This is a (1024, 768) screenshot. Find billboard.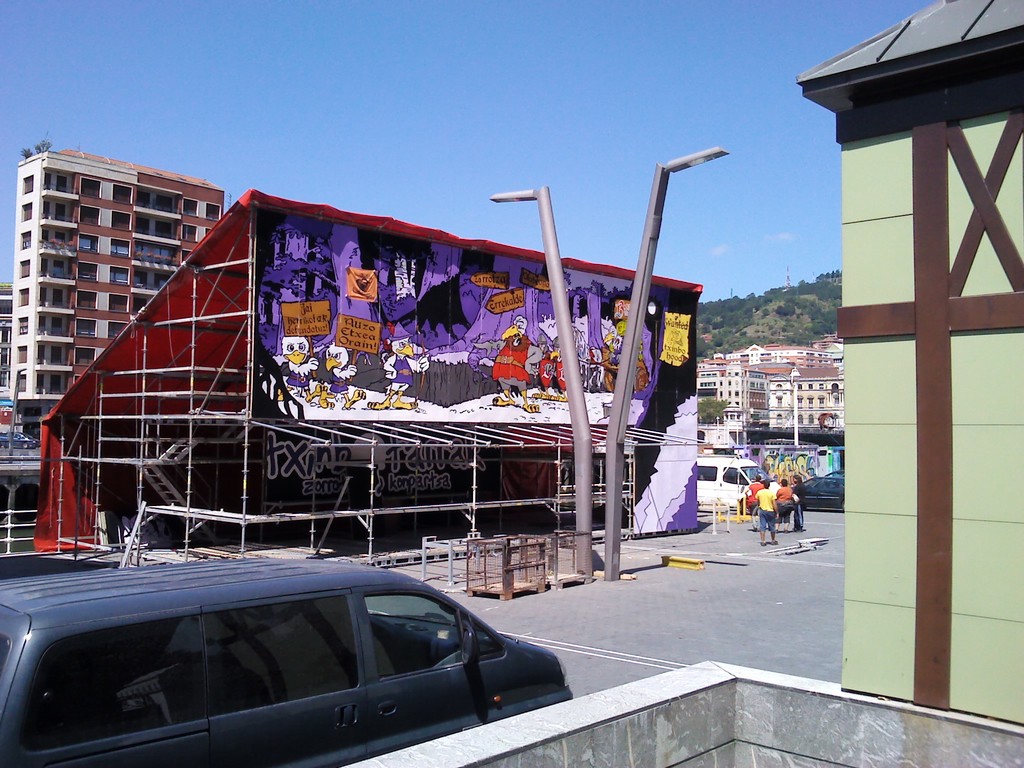
Bounding box: (x1=246, y1=204, x2=701, y2=523).
